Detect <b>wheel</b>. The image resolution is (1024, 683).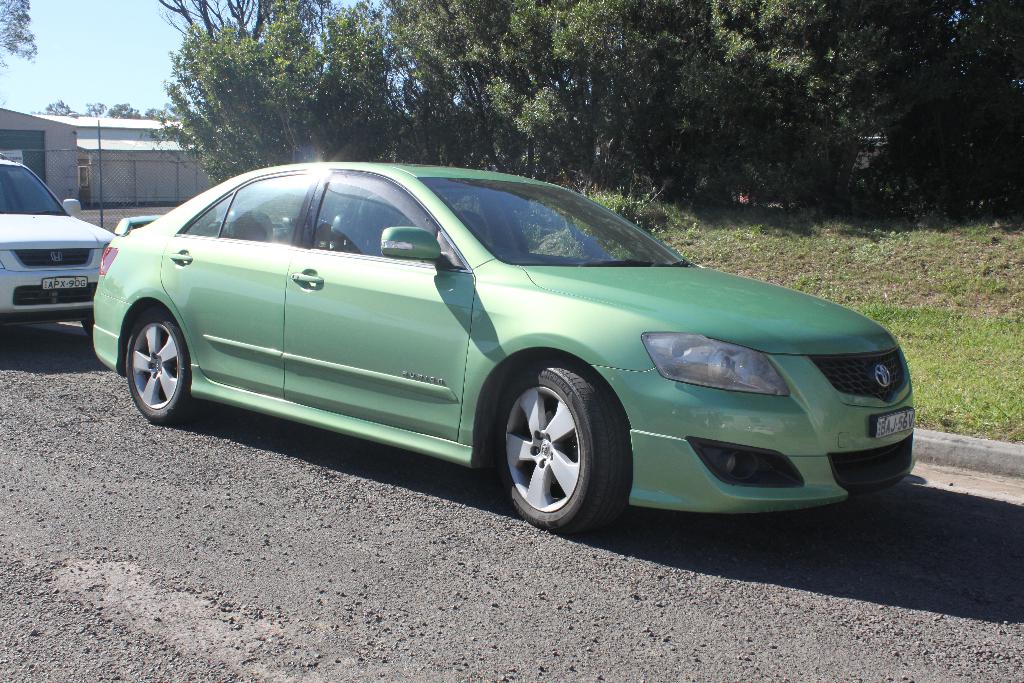
[x1=84, y1=317, x2=90, y2=333].
